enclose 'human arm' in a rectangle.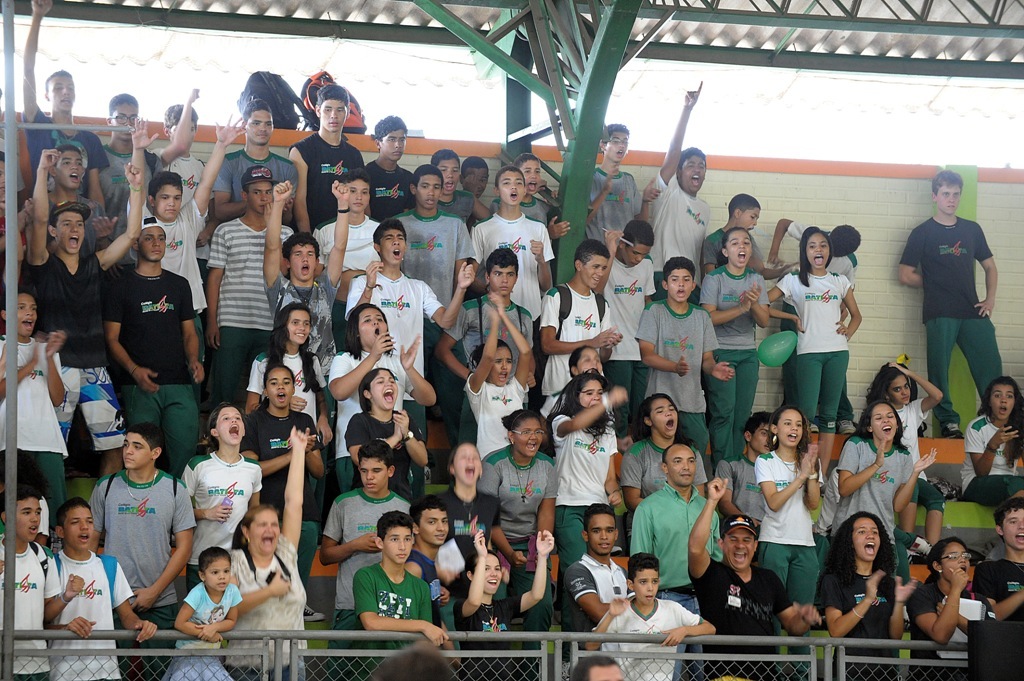
<box>468,189,489,219</box>.
